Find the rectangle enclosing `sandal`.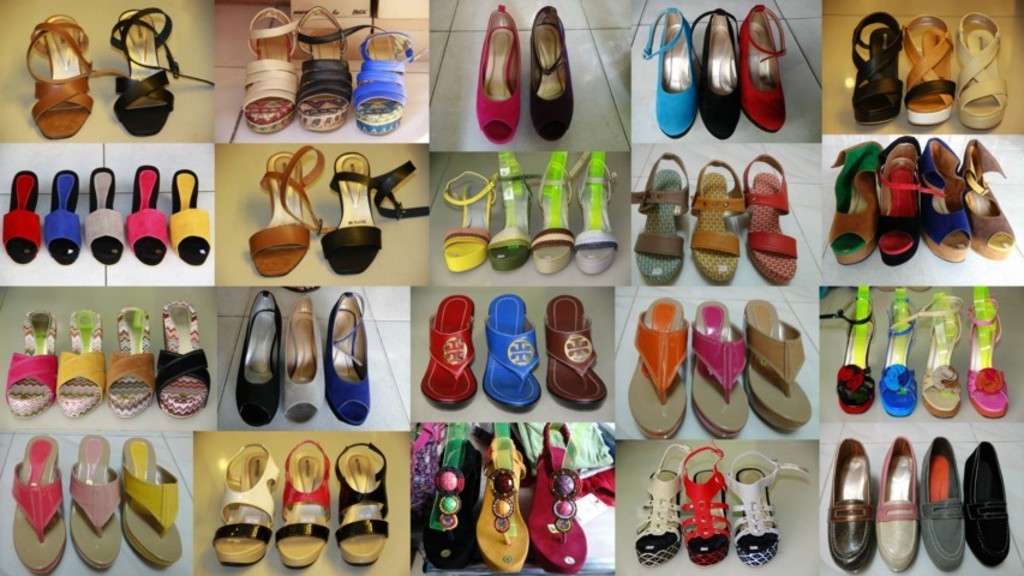
l=418, t=296, r=481, b=408.
